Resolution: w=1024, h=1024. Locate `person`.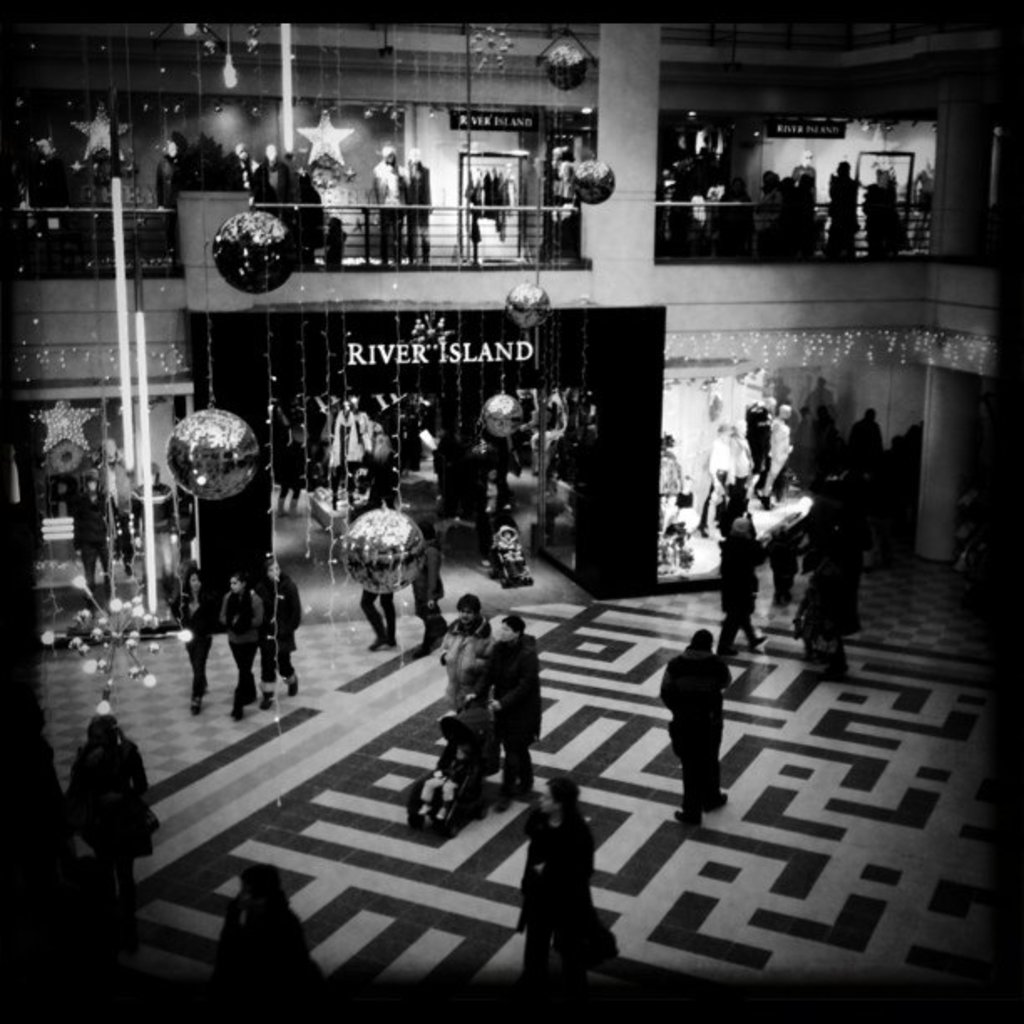
[353, 584, 407, 649].
